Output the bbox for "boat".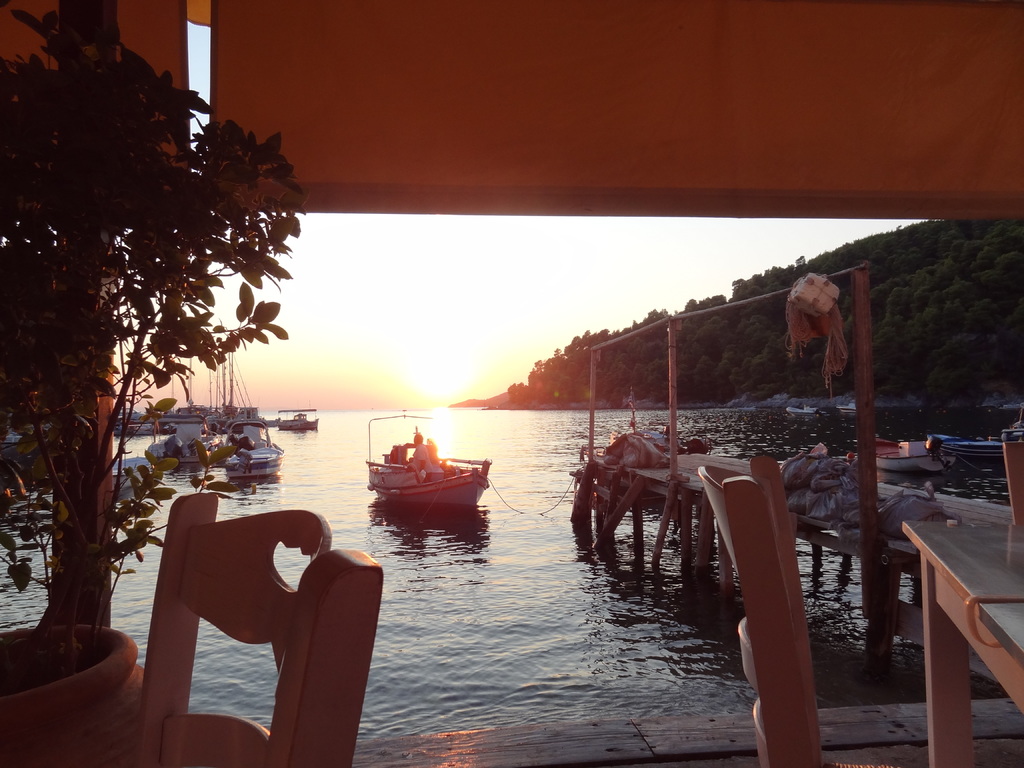
[left=1013, top=408, right=1023, bottom=430].
